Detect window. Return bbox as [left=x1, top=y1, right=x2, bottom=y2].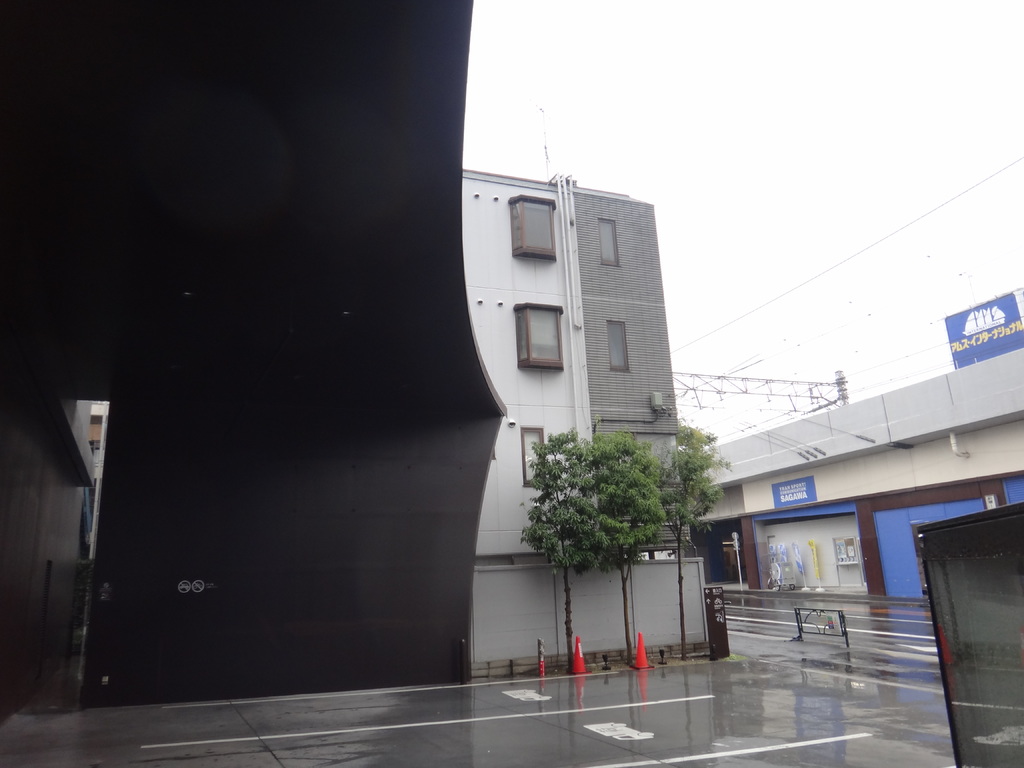
[left=605, top=319, right=631, bottom=374].
